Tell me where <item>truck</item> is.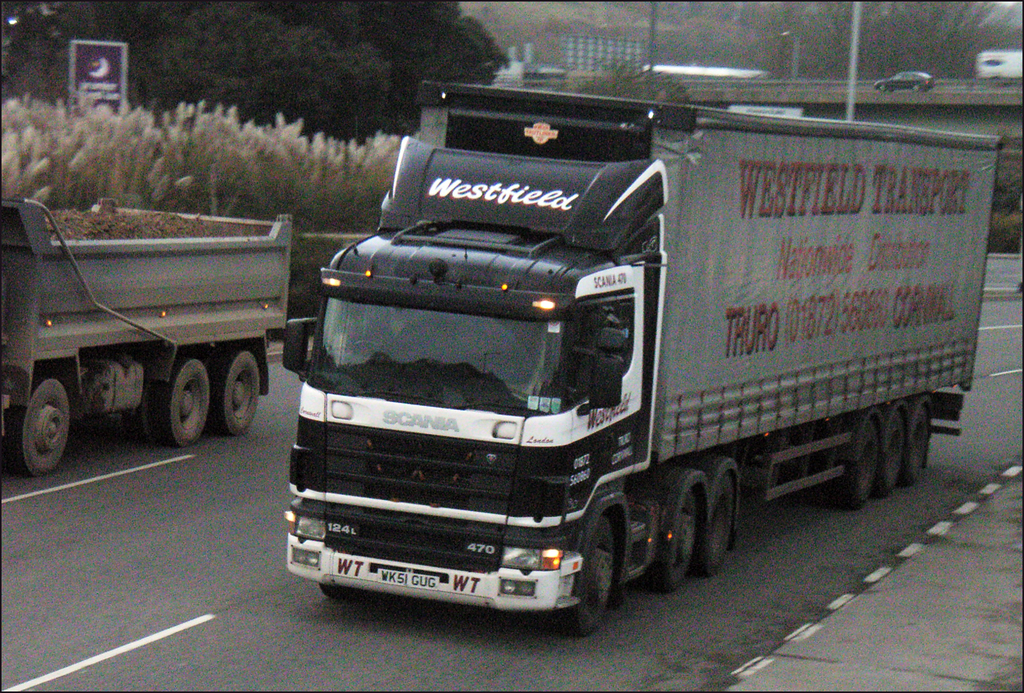
<item>truck</item> is at 0/178/294/498.
